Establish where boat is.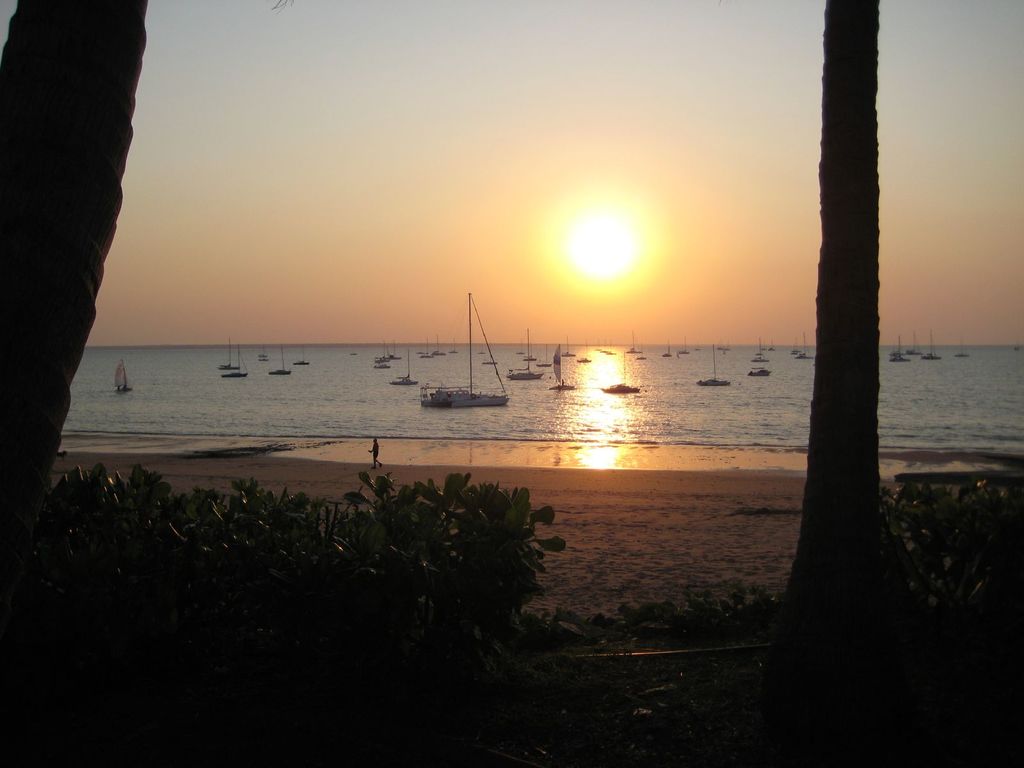
Established at box=[223, 341, 250, 381].
